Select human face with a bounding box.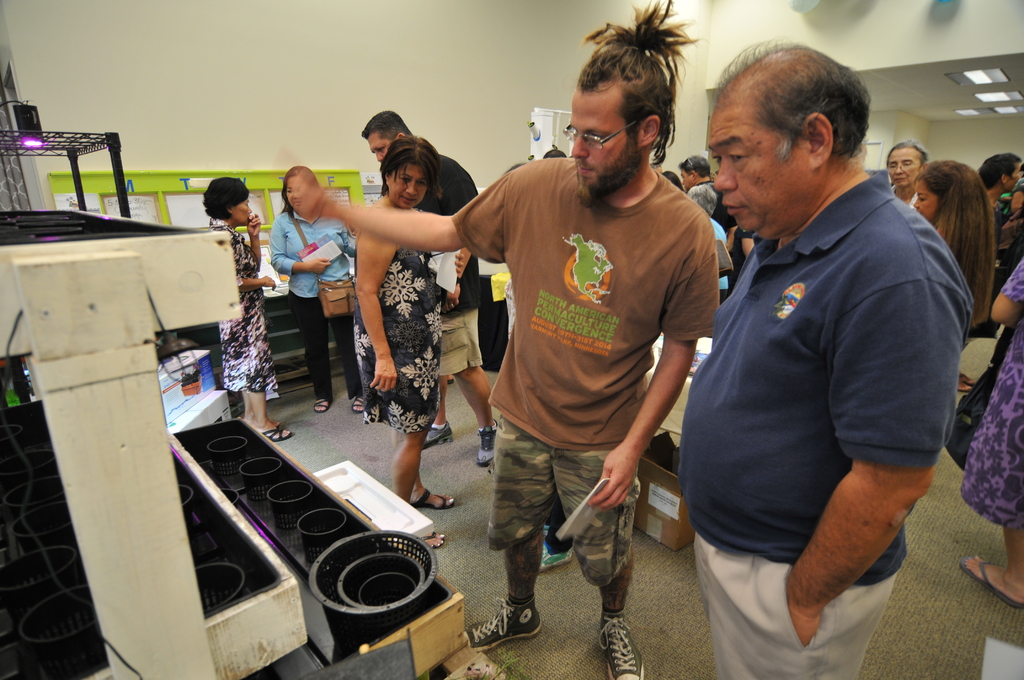
365/134/392/163.
